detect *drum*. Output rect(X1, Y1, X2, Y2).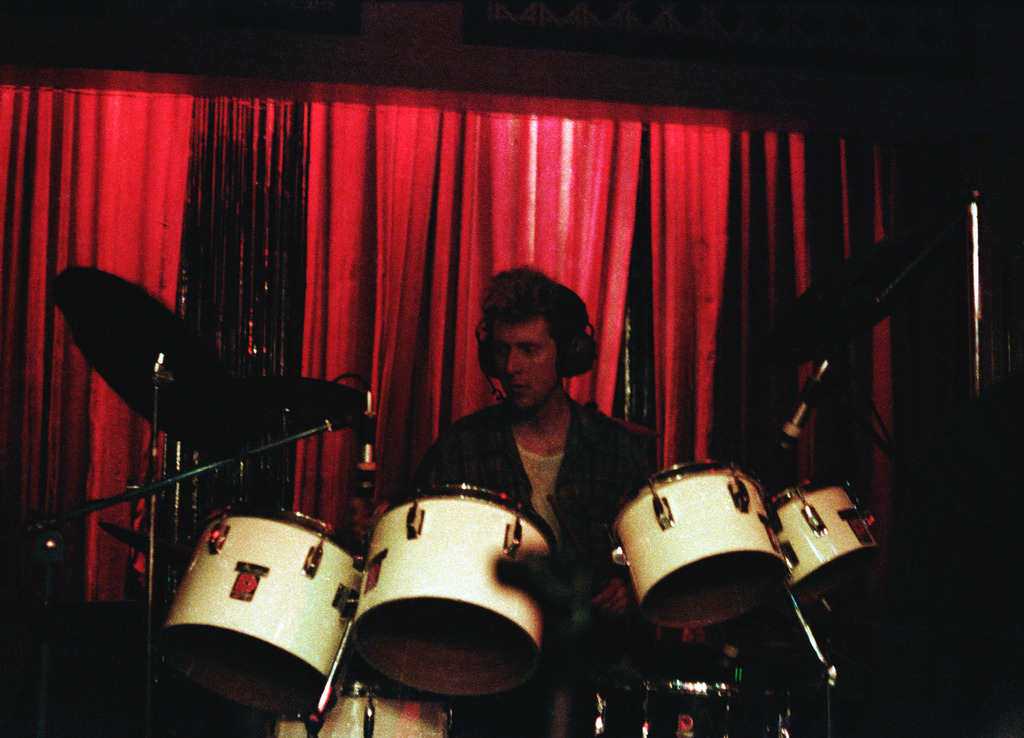
rect(349, 479, 559, 696).
